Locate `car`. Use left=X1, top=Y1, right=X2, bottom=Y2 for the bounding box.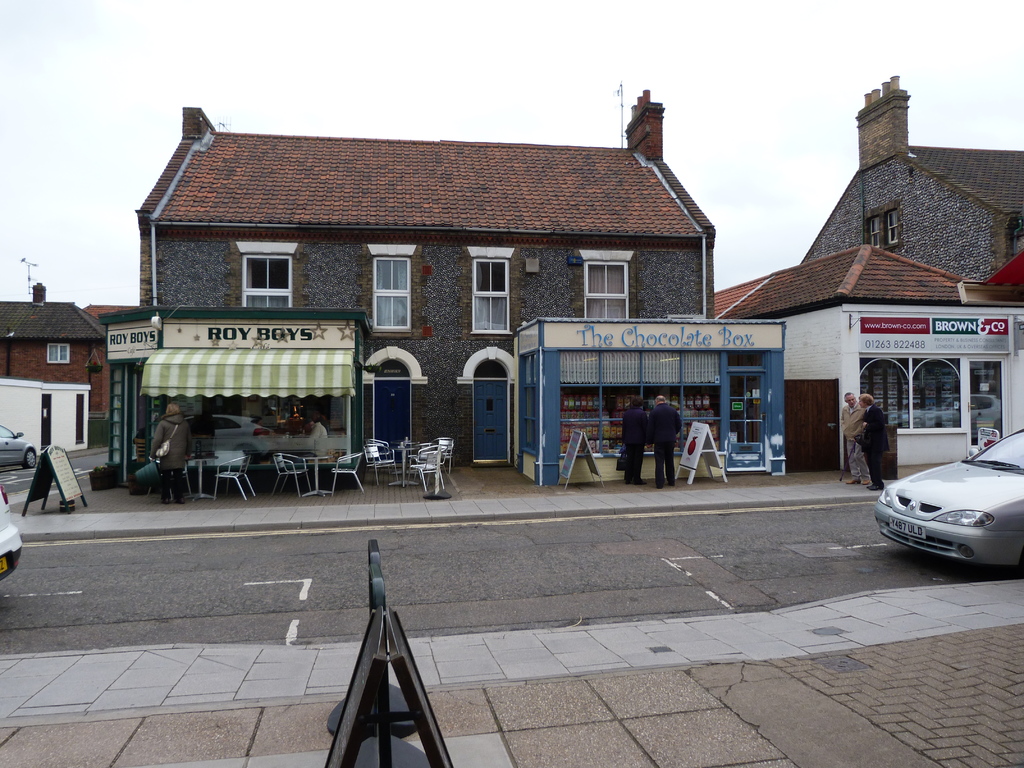
left=876, top=426, right=1023, bottom=567.
